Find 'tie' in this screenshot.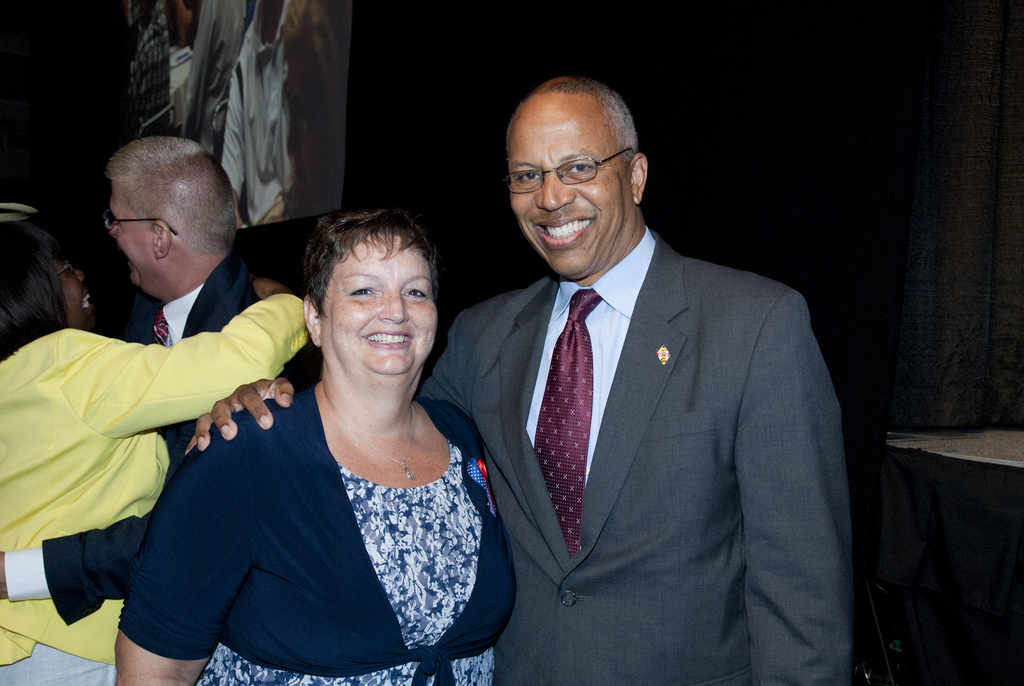
The bounding box for 'tie' is 154 314 171 346.
